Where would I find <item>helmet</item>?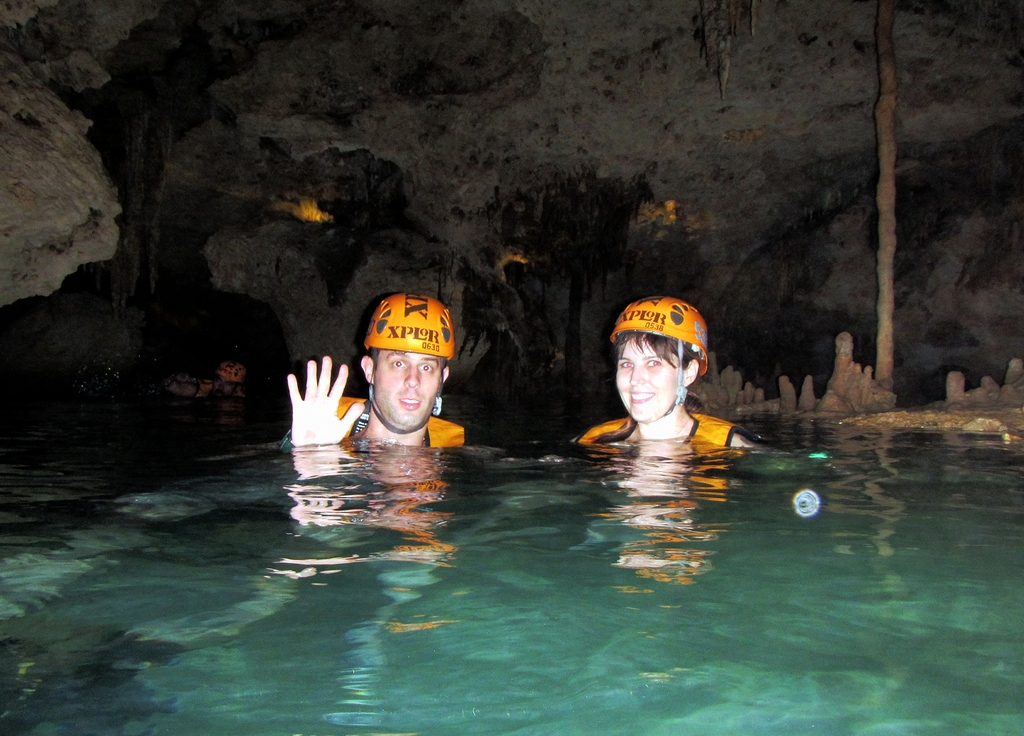
At {"x1": 609, "y1": 291, "x2": 713, "y2": 427}.
